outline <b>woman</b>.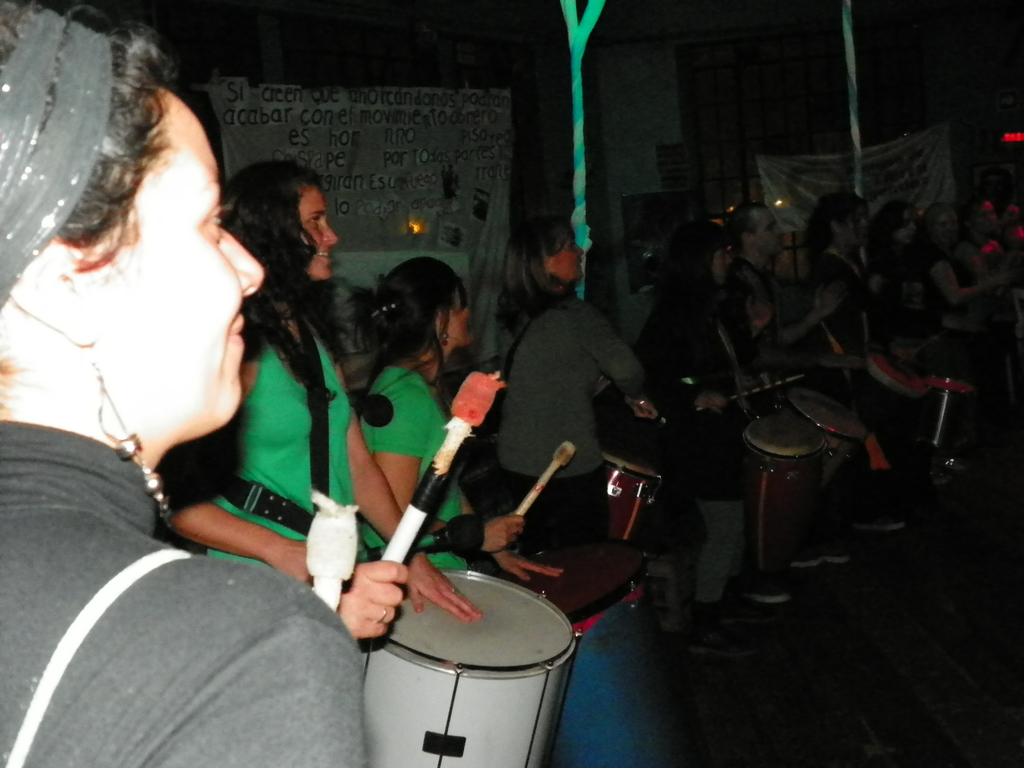
Outline: l=158, t=156, r=488, b=645.
